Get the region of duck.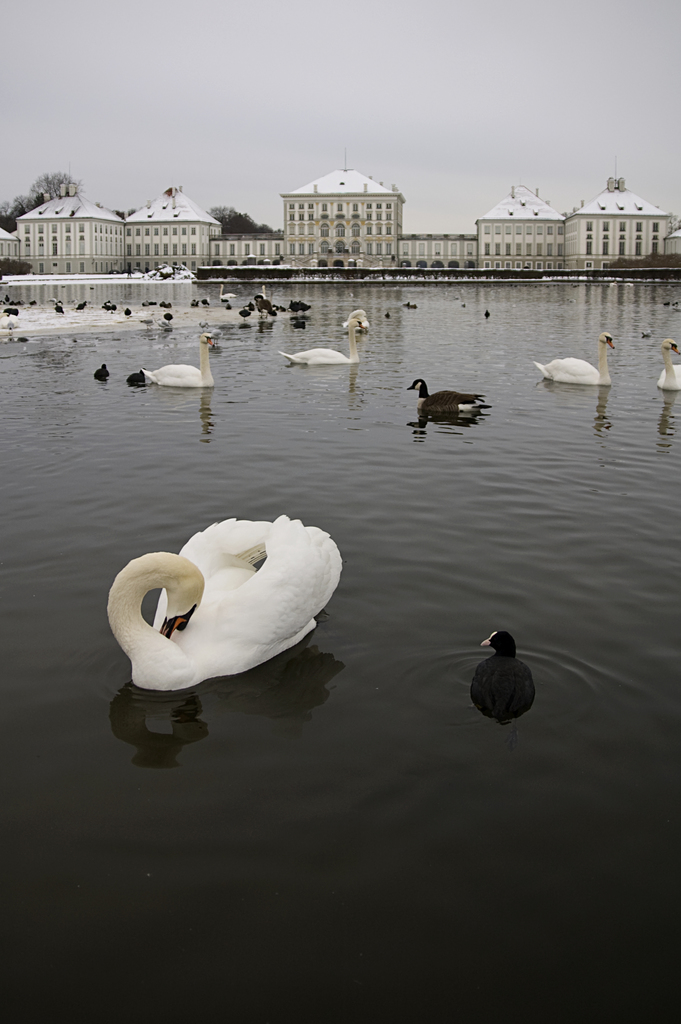
(x1=275, y1=307, x2=372, y2=376).
